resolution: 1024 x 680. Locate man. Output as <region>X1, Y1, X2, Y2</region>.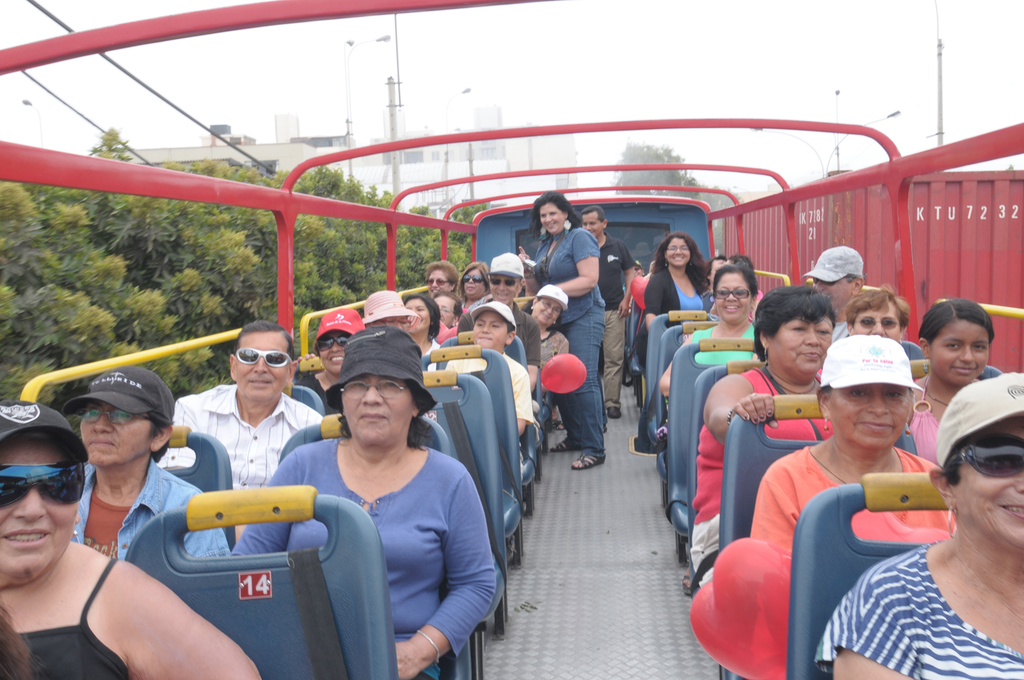
<region>575, 209, 644, 416</region>.
